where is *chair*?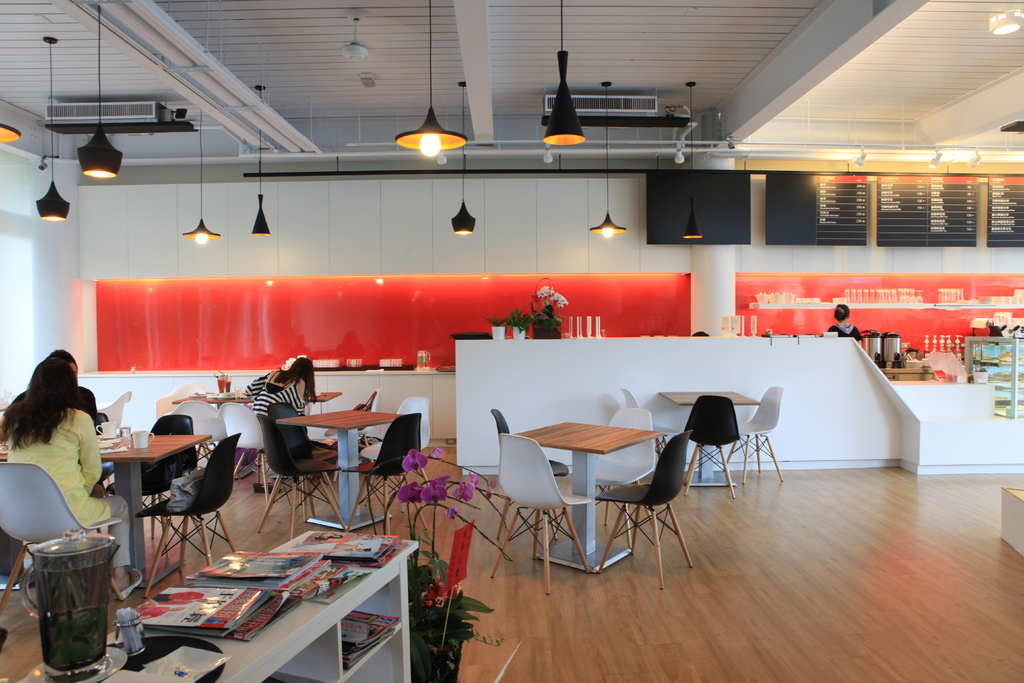
locate(134, 432, 239, 597).
